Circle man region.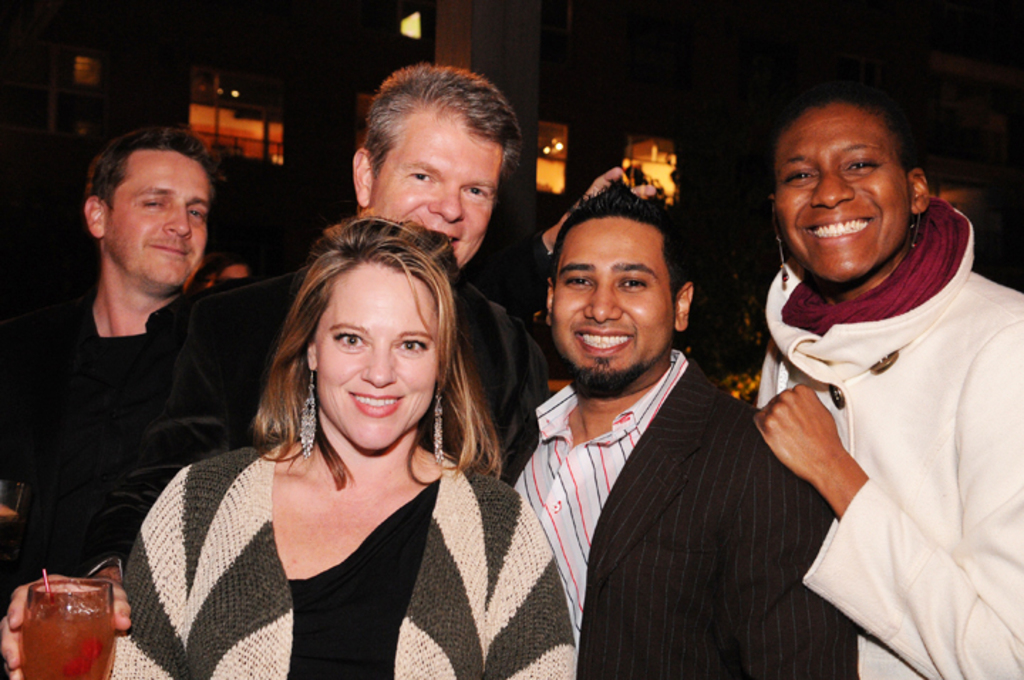
Region: left=499, top=174, right=853, bottom=679.
